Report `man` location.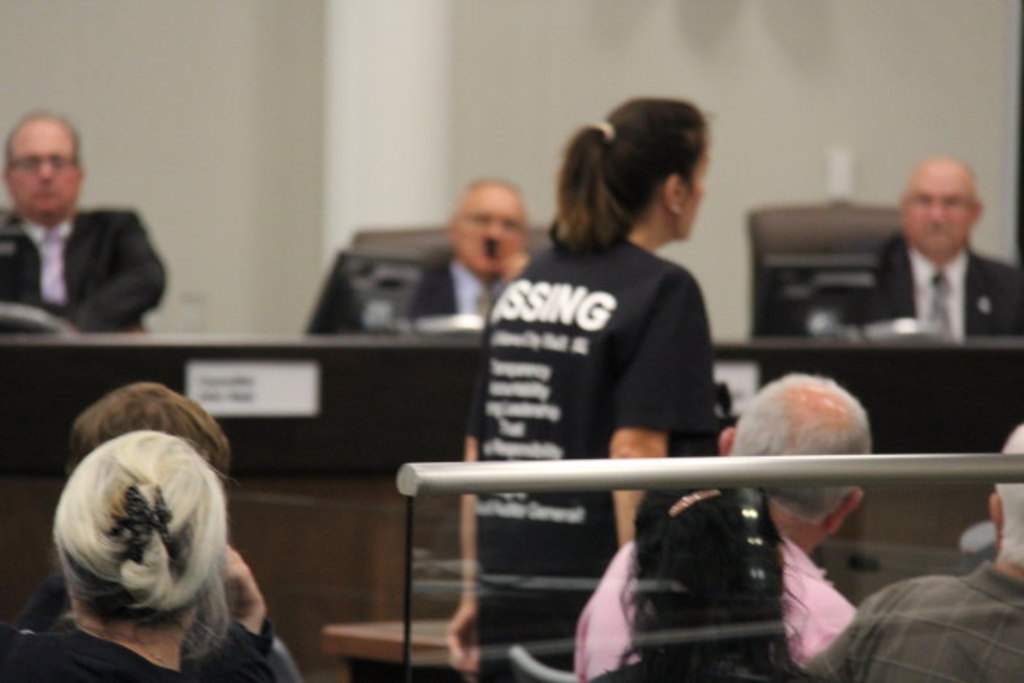
Report: bbox(800, 420, 1023, 682).
